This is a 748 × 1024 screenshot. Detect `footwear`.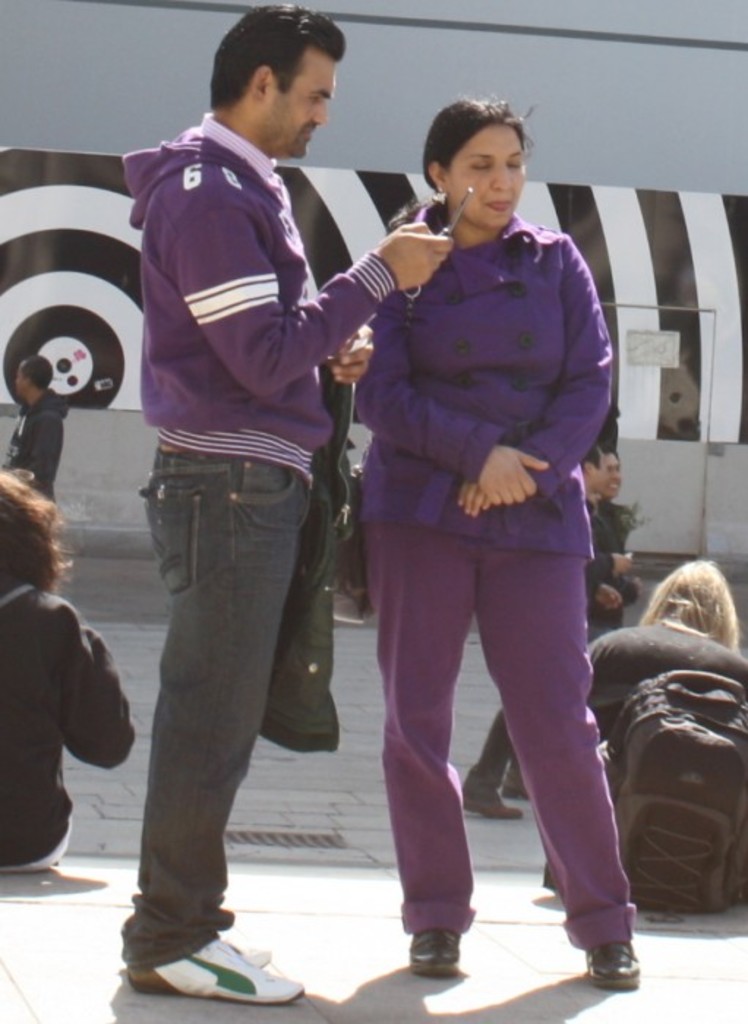
bbox=[394, 923, 476, 974].
